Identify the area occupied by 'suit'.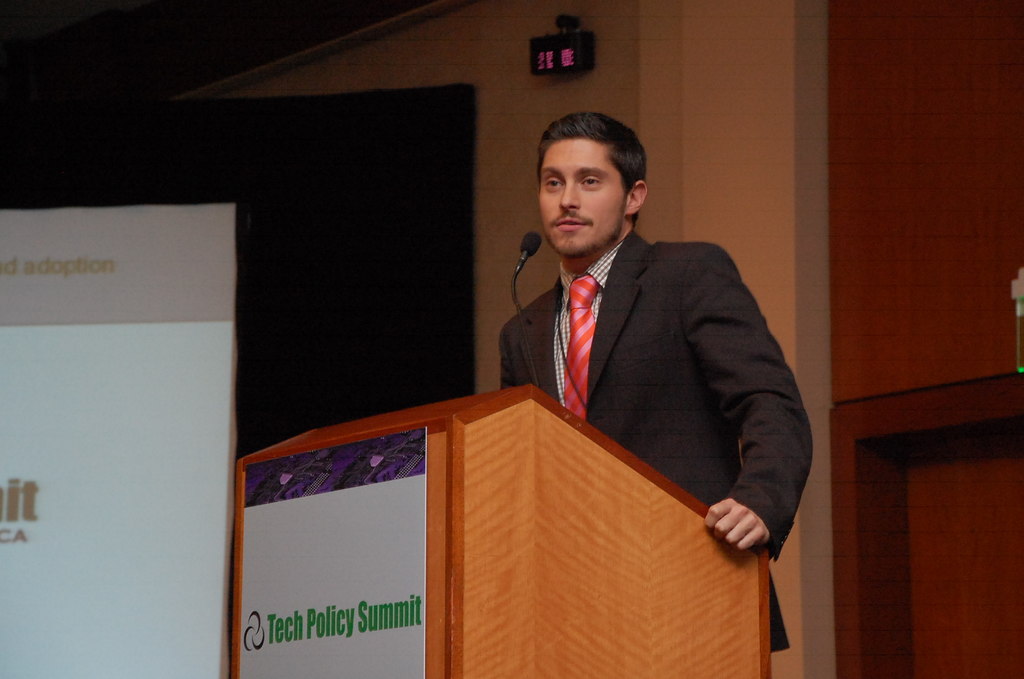
Area: (496,224,813,660).
